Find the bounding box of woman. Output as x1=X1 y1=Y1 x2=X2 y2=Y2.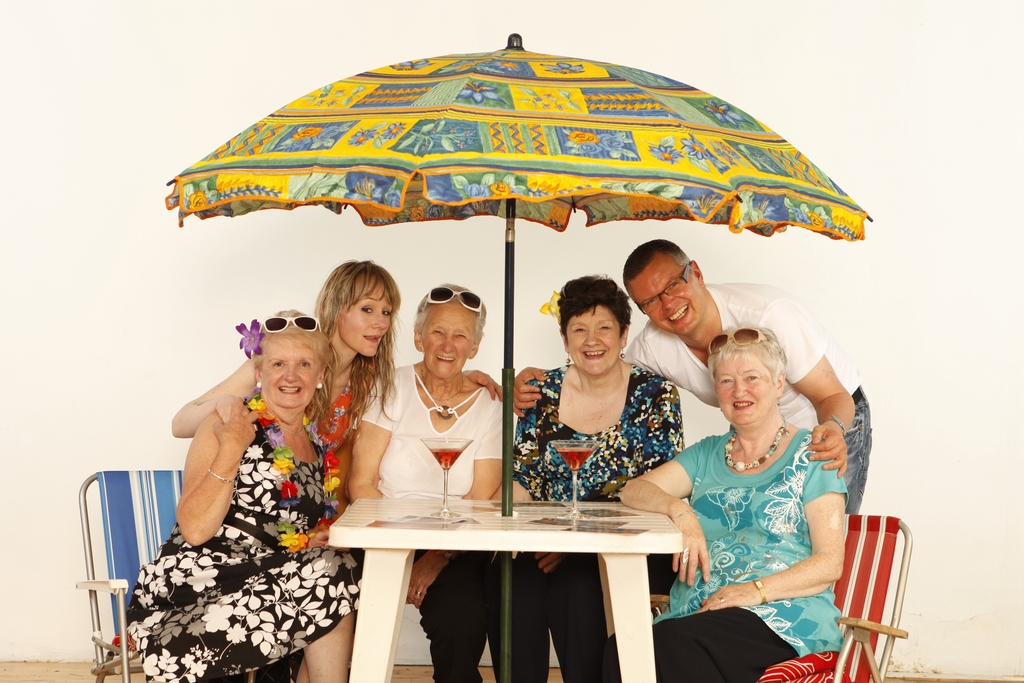
x1=115 y1=305 x2=360 y2=682.
